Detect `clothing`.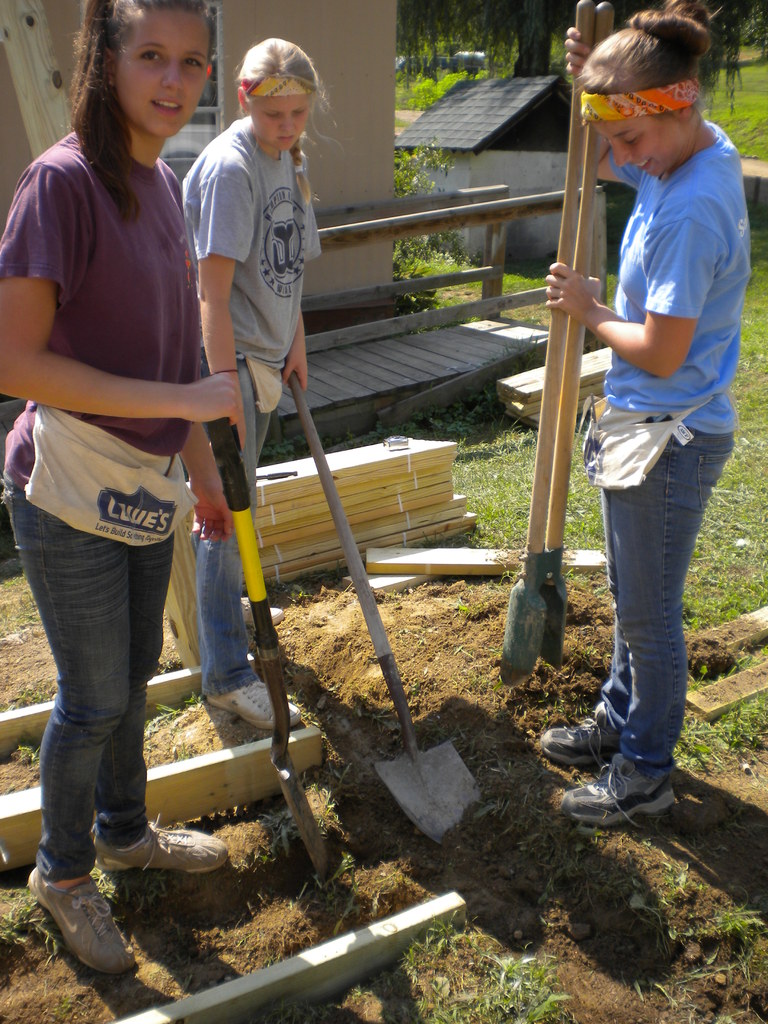
Detected at [614,118,745,451].
